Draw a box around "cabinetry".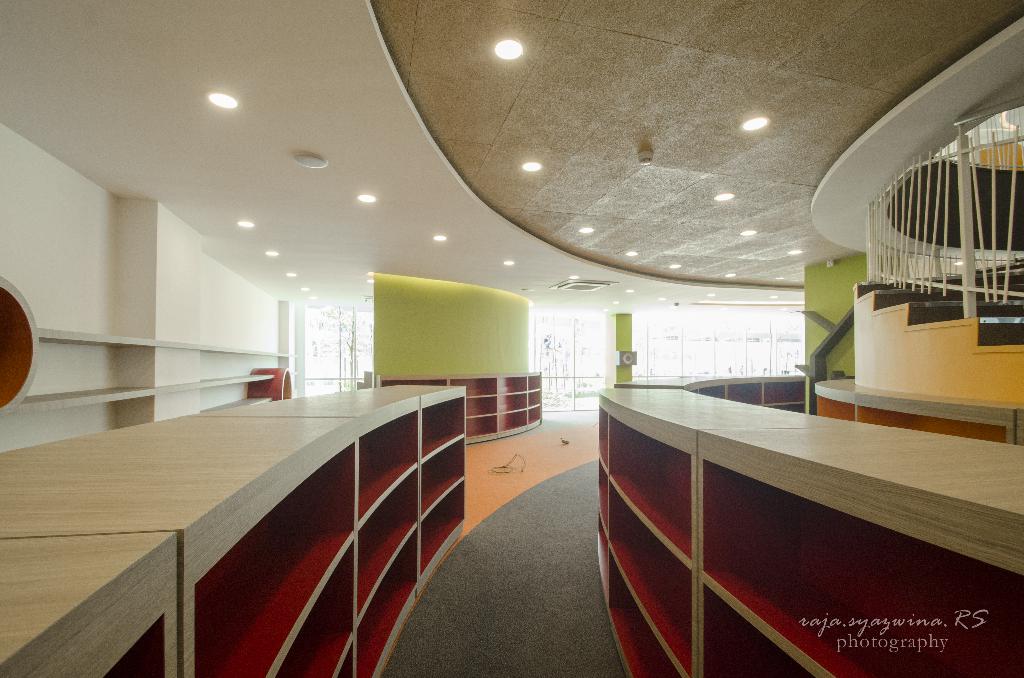
region(0, 386, 465, 677).
